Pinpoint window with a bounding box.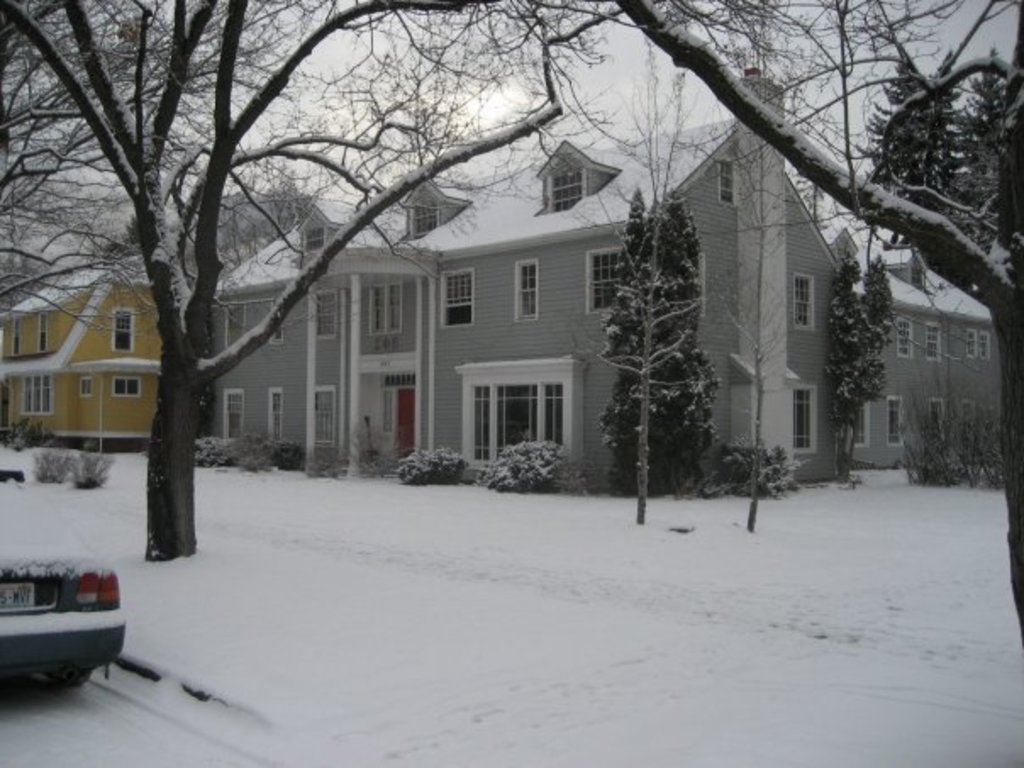
bbox(982, 331, 988, 358).
